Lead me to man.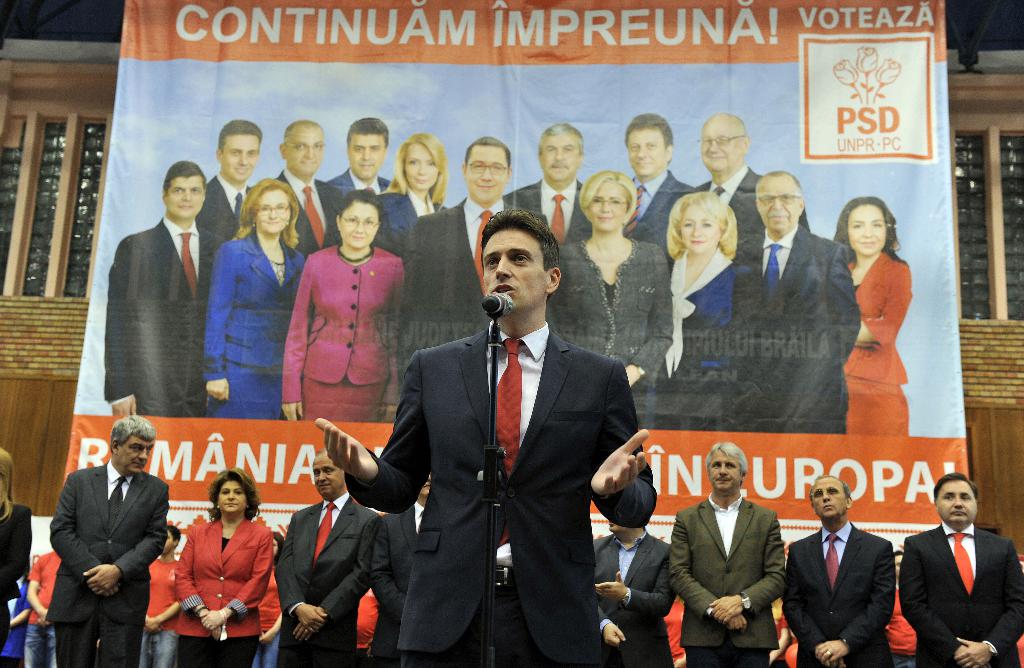
Lead to bbox(366, 470, 435, 667).
